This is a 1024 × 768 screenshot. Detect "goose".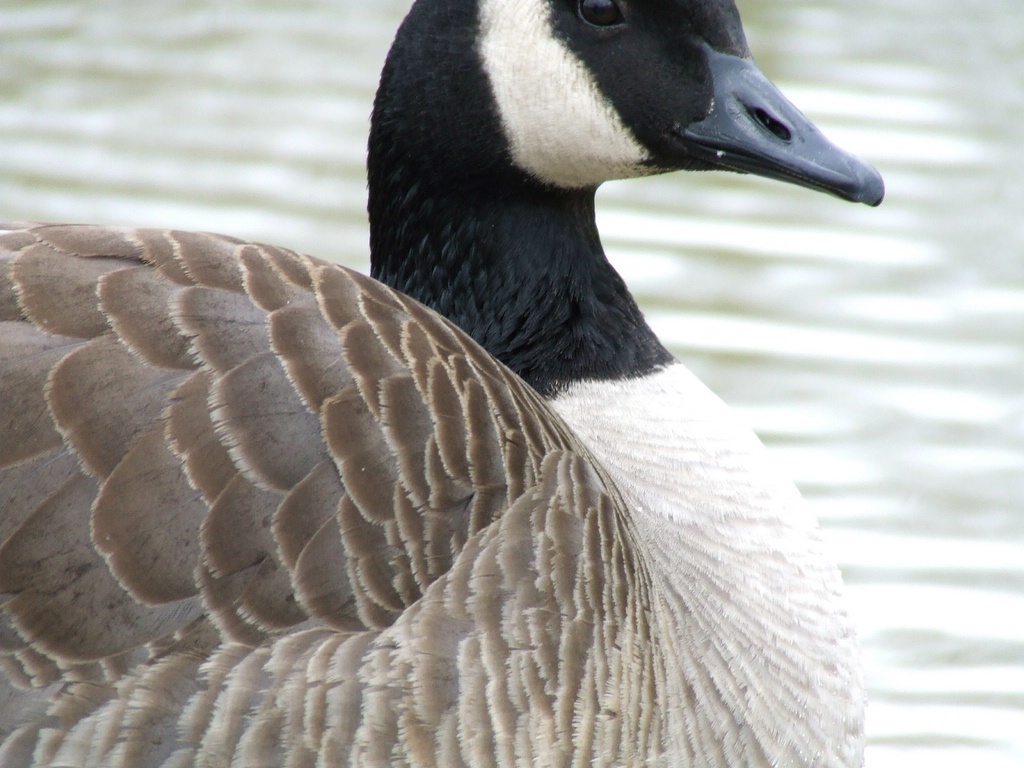
bbox=[0, 0, 898, 767].
